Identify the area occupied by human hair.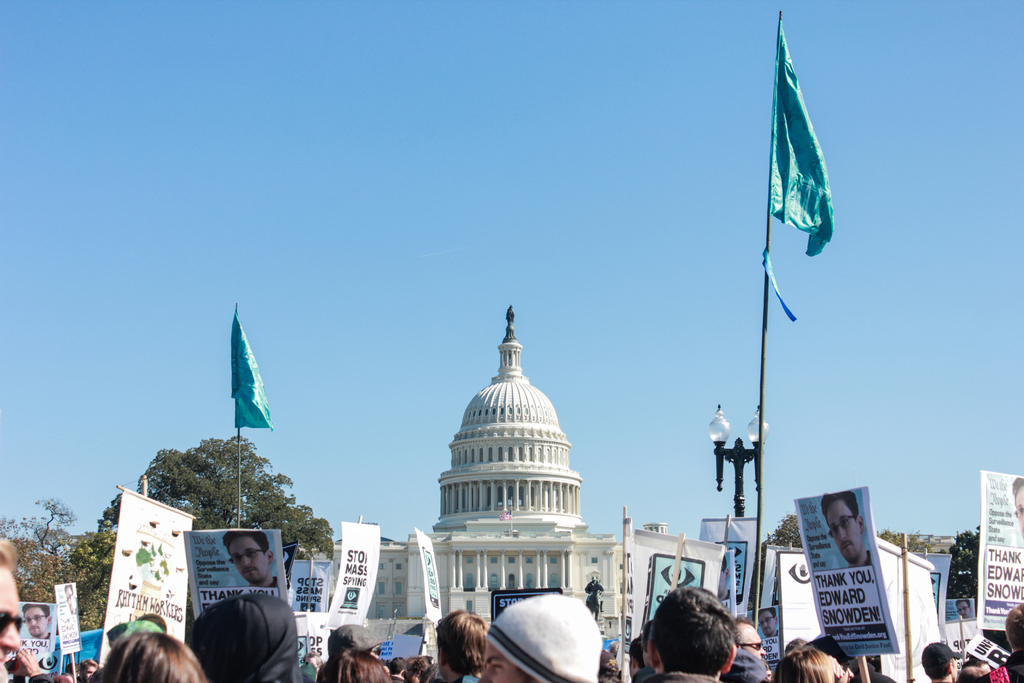
Area: bbox(771, 646, 837, 682).
